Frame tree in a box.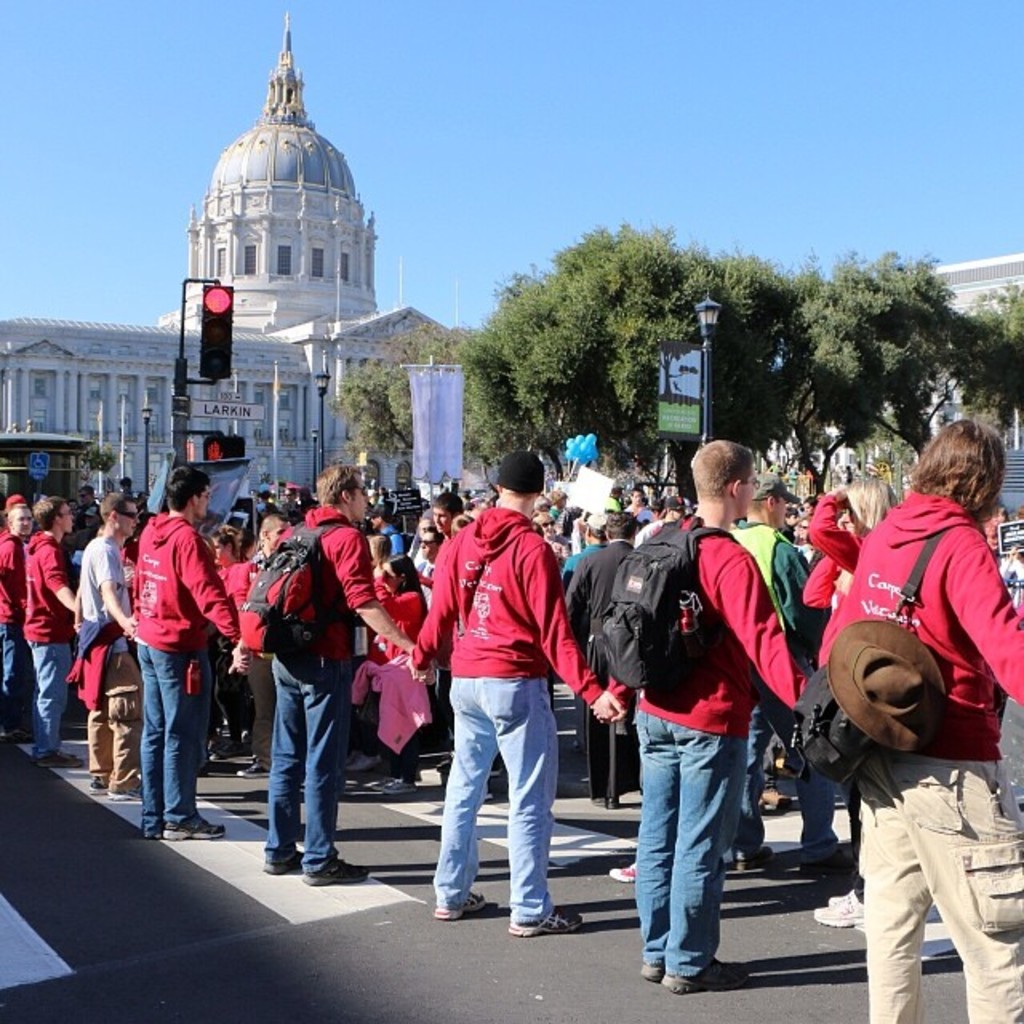
x1=694, y1=245, x2=827, y2=544.
